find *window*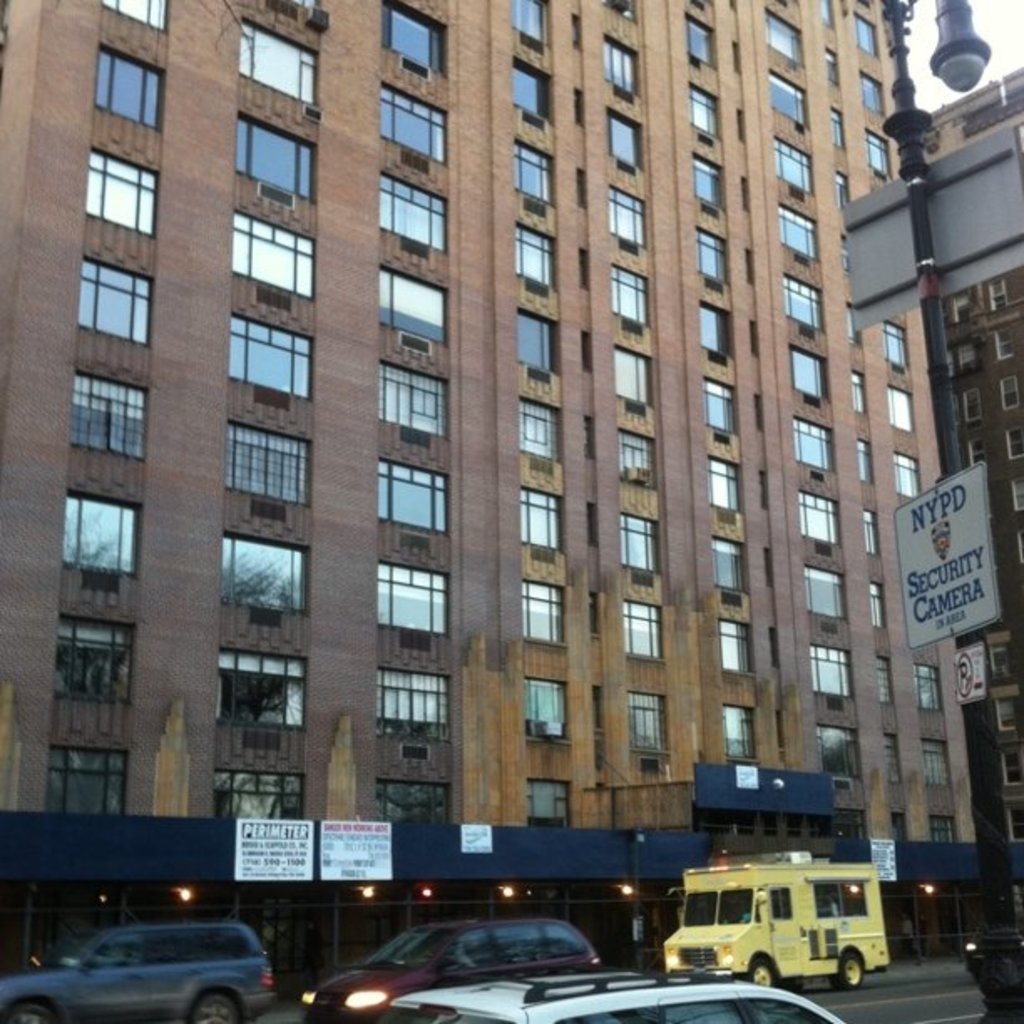
54 624 119 703
